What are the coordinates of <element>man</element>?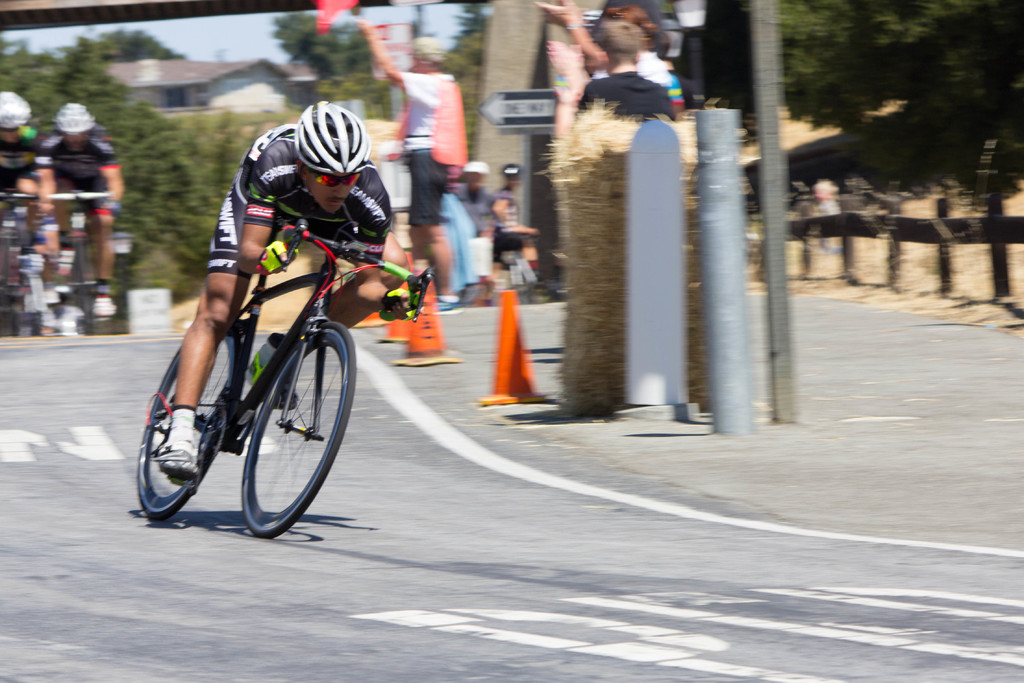
{"x1": 34, "y1": 101, "x2": 131, "y2": 317}.
